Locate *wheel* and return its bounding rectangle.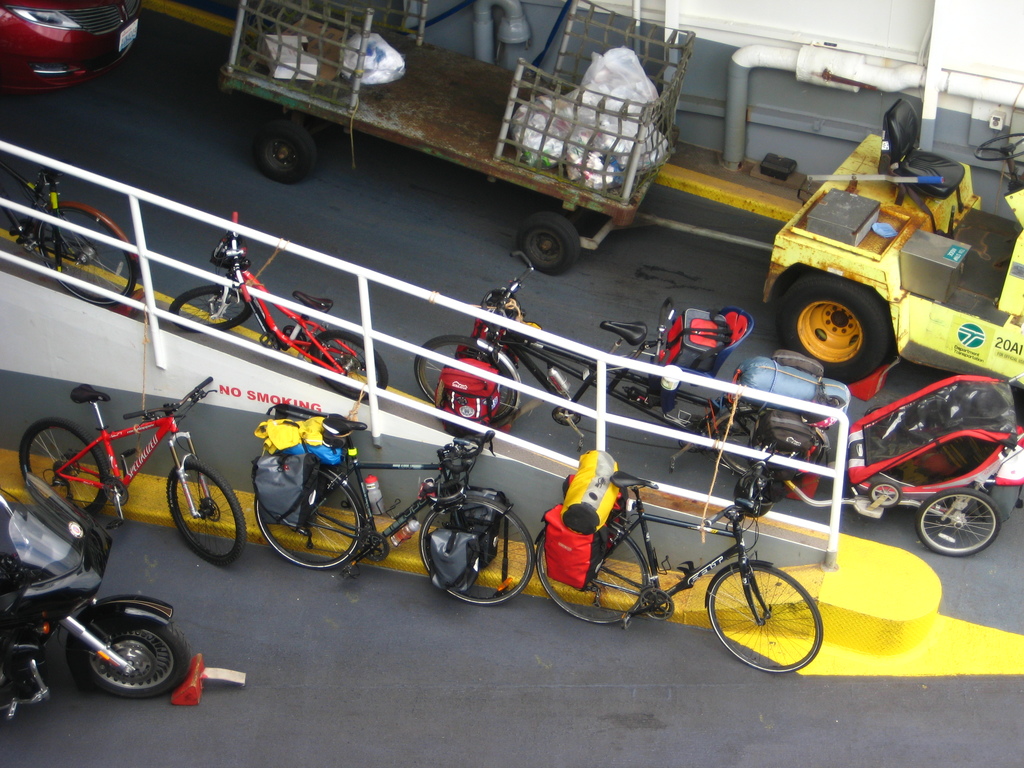
box(243, 122, 324, 187).
